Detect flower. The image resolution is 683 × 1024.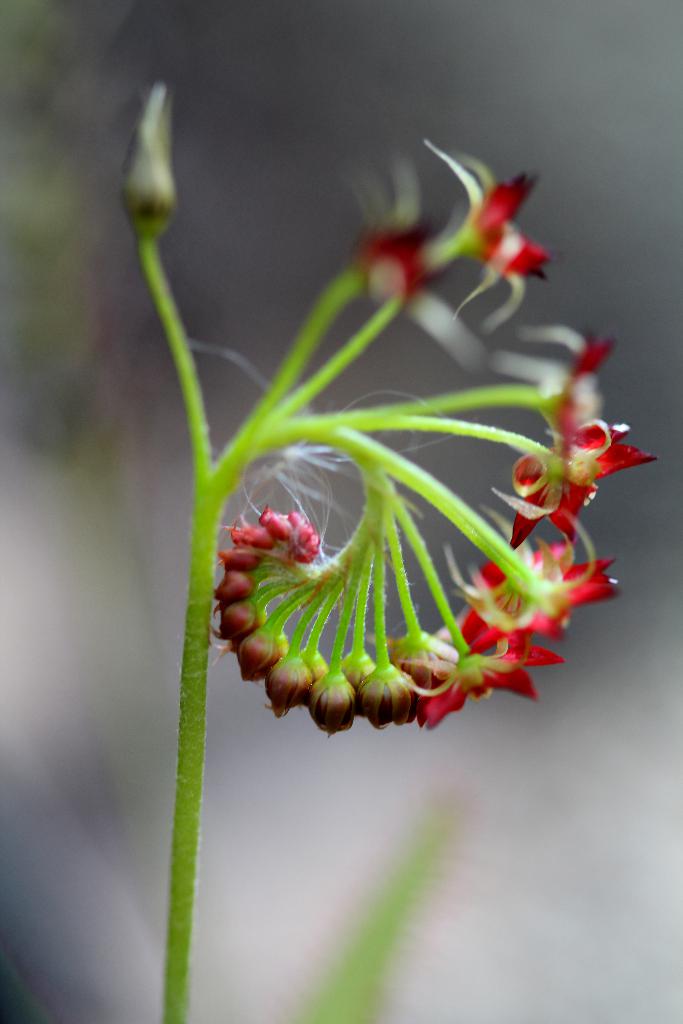
region(343, 182, 460, 326).
